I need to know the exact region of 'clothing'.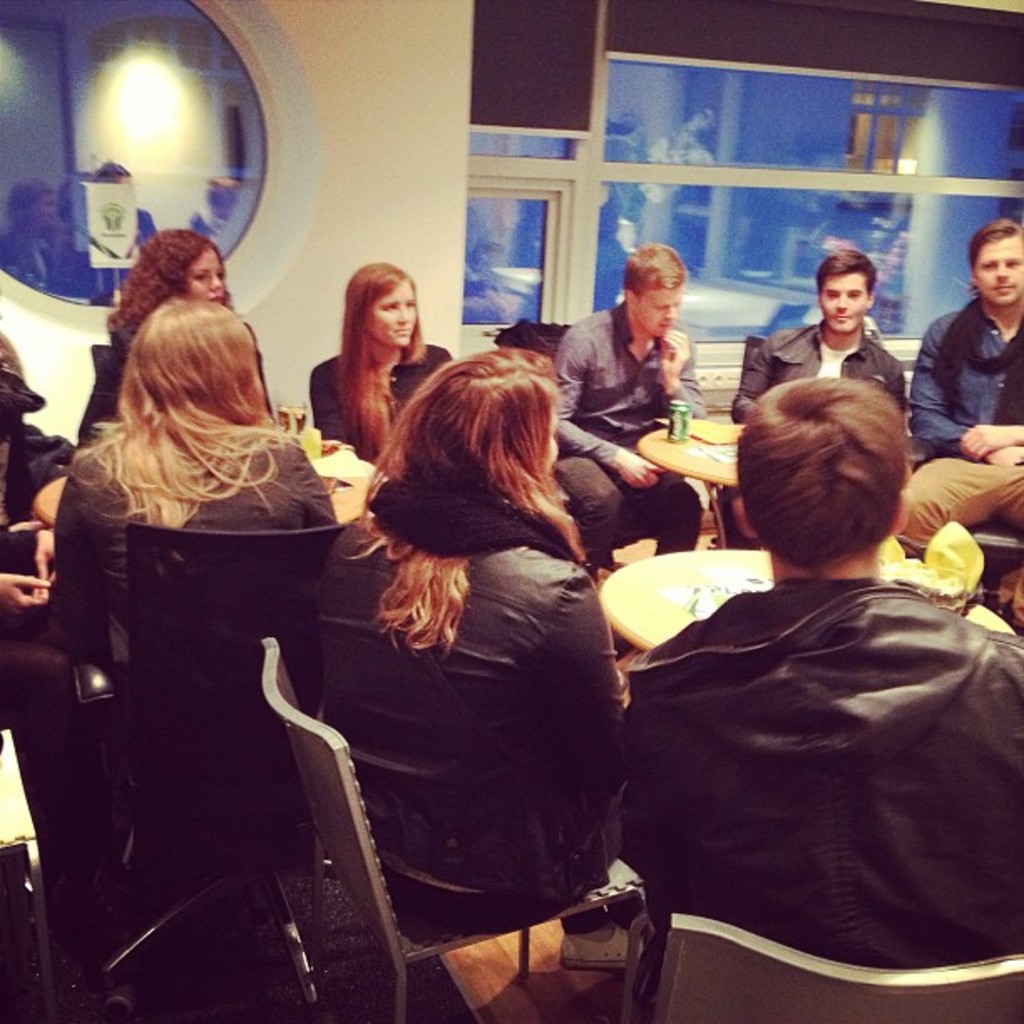
Region: detection(77, 326, 274, 437).
